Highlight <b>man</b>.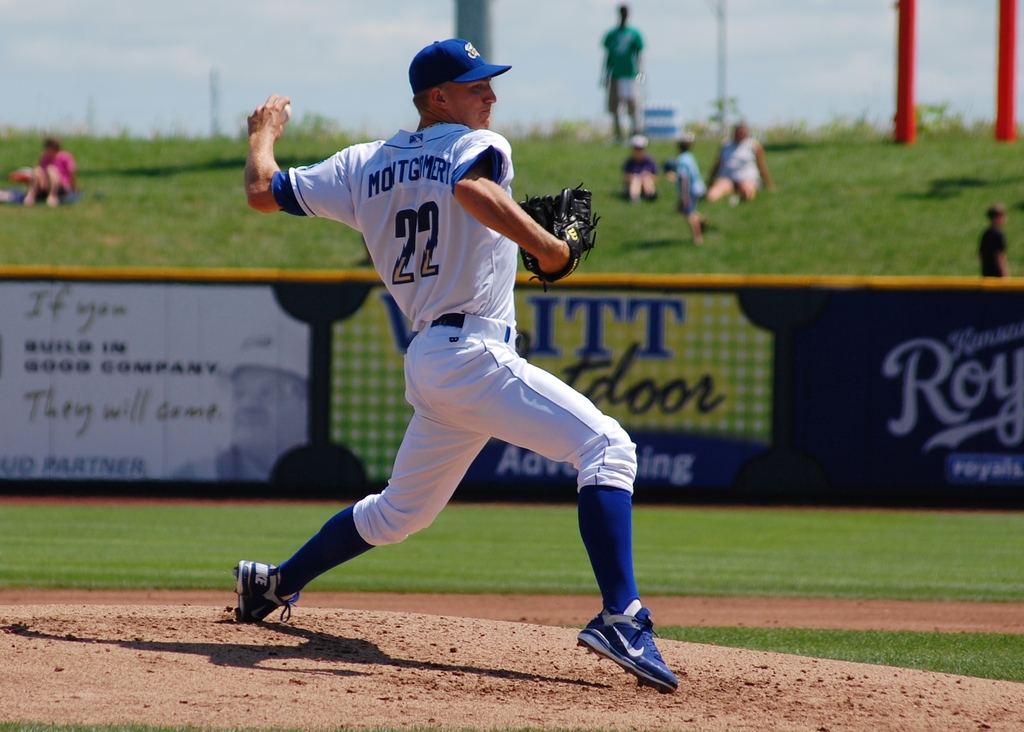
Highlighted region: {"left": 214, "top": 46, "right": 685, "bottom": 672}.
